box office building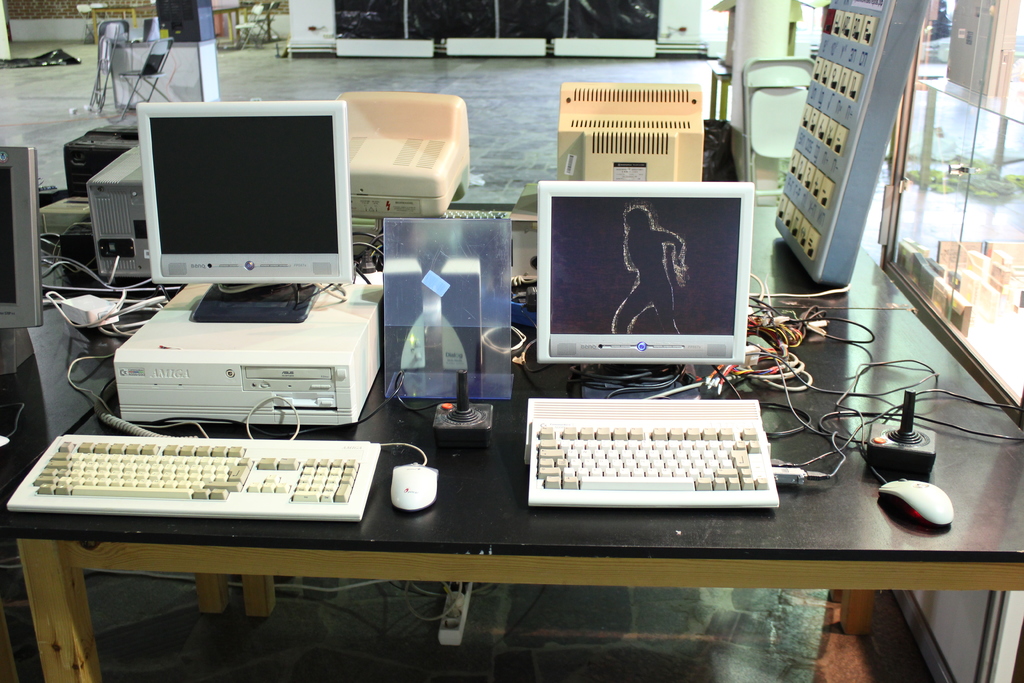
(29, 0, 1005, 645)
